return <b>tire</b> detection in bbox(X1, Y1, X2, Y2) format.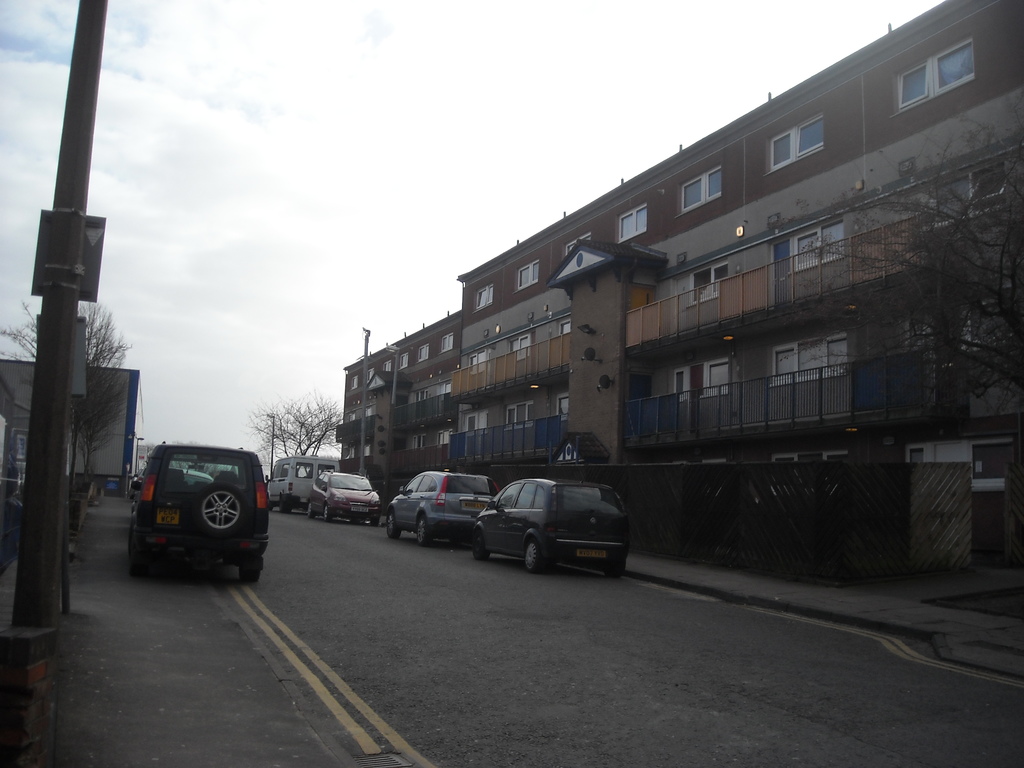
bbox(279, 499, 293, 515).
